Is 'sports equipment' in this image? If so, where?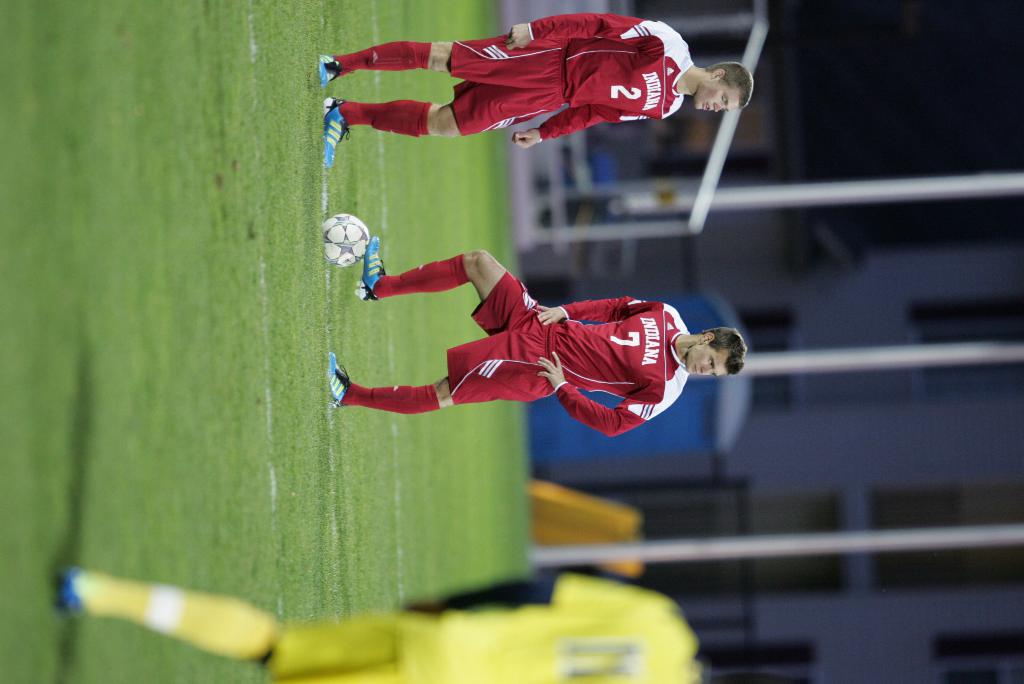
Yes, at [317,54,341,90].
